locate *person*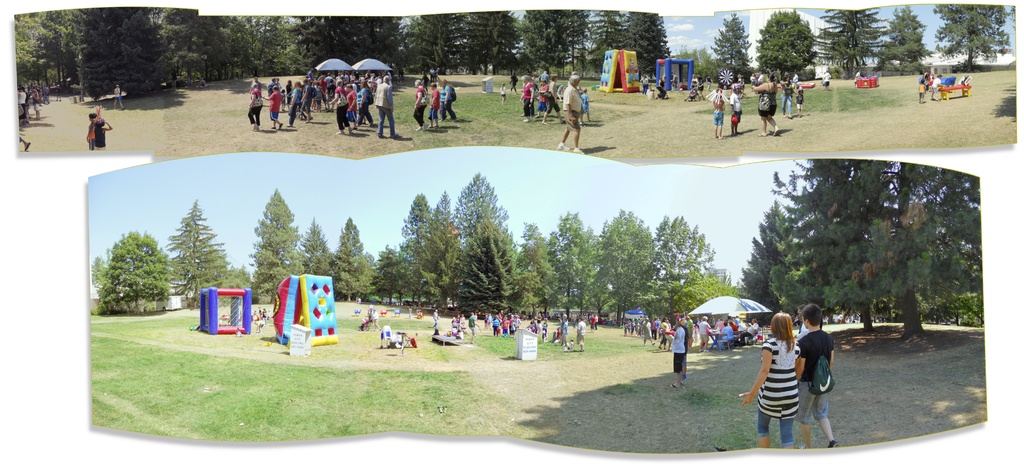
[left=305, top=86, right=312, bottom=119]
